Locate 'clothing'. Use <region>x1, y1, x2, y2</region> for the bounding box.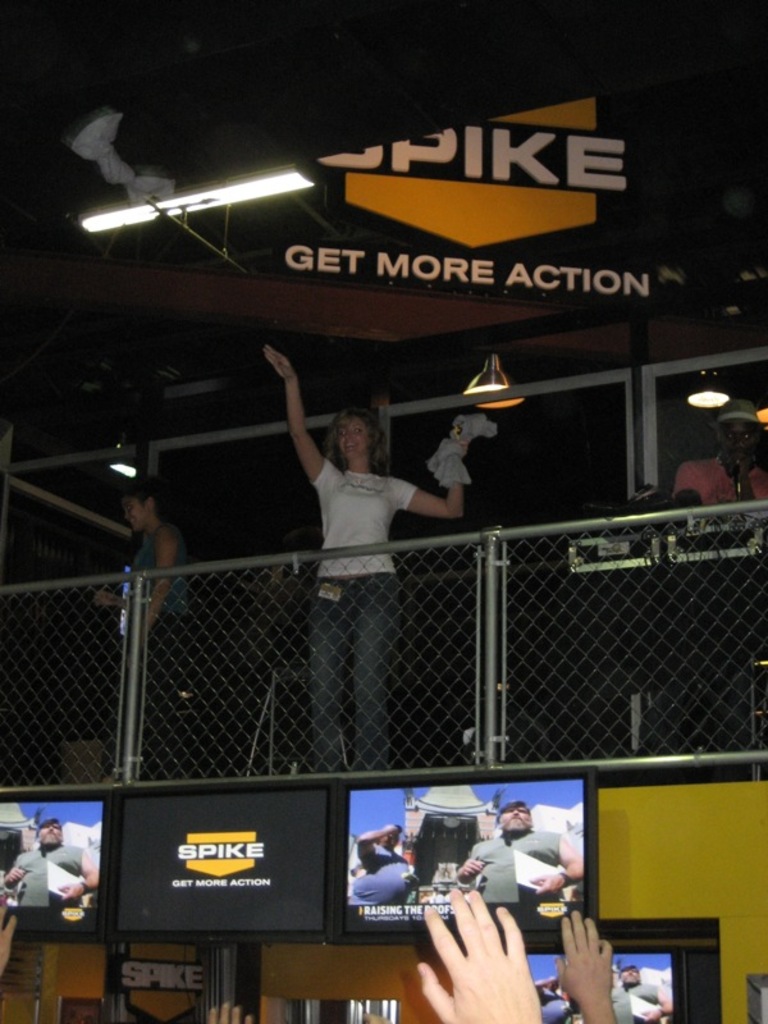
<region>132, 526, 195, 759</region>.
